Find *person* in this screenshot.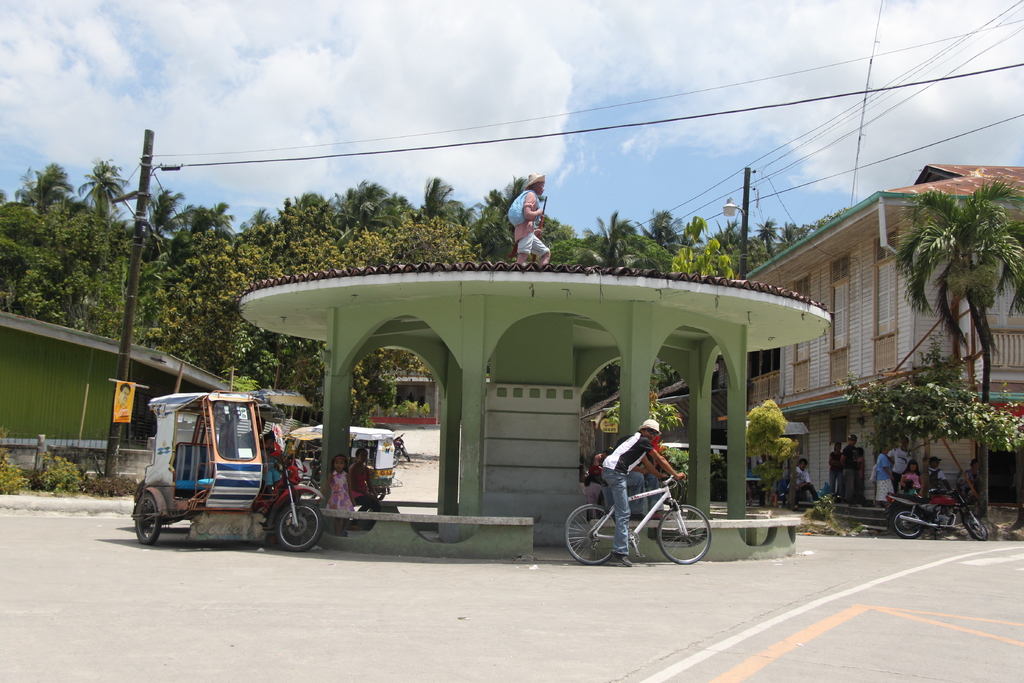
The bounding box for *person* is x1=925 y1=457 x2=952 y2=493.
